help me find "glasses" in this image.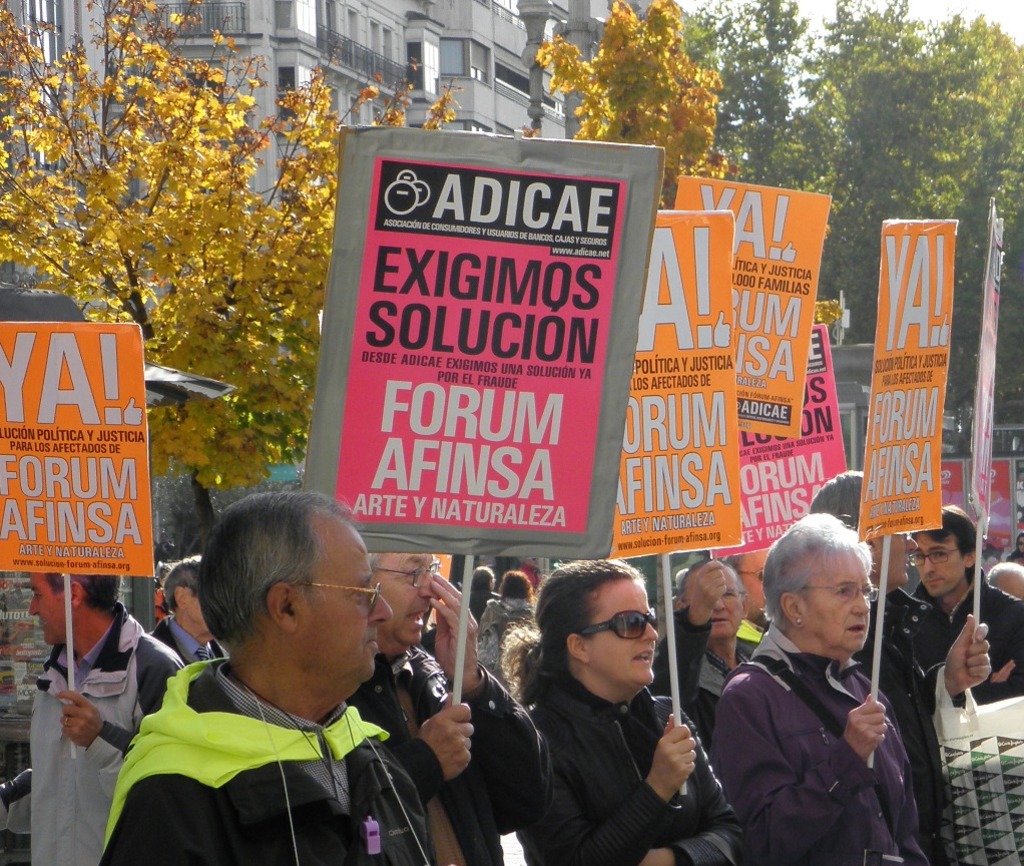
Found it: pyautogui.locateOnScreen(915, 538, 965, 575).
